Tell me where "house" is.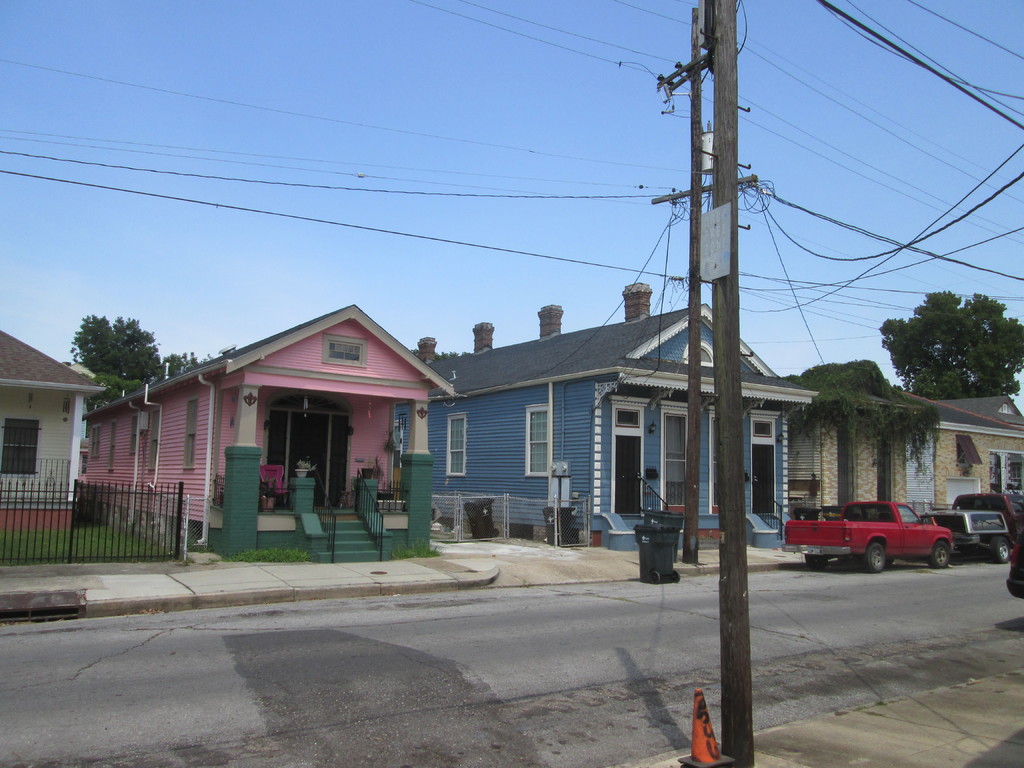
"house" is at [x1=399, y1=280, x2=819, y2=552].
